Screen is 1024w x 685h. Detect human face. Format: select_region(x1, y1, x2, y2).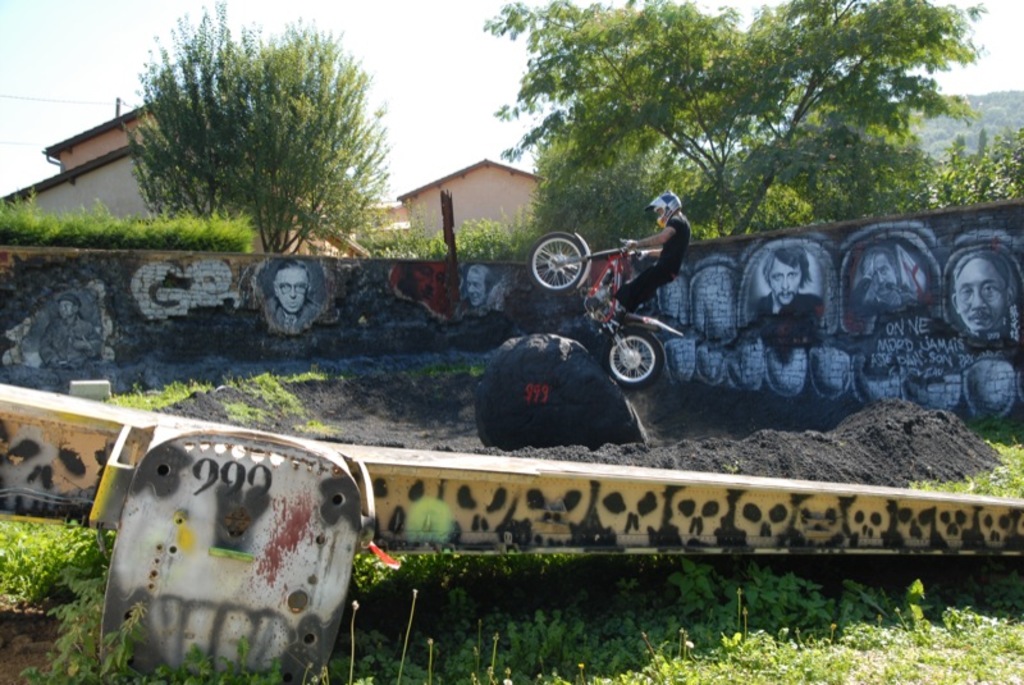
select_region(859, 252, 900, 301).
